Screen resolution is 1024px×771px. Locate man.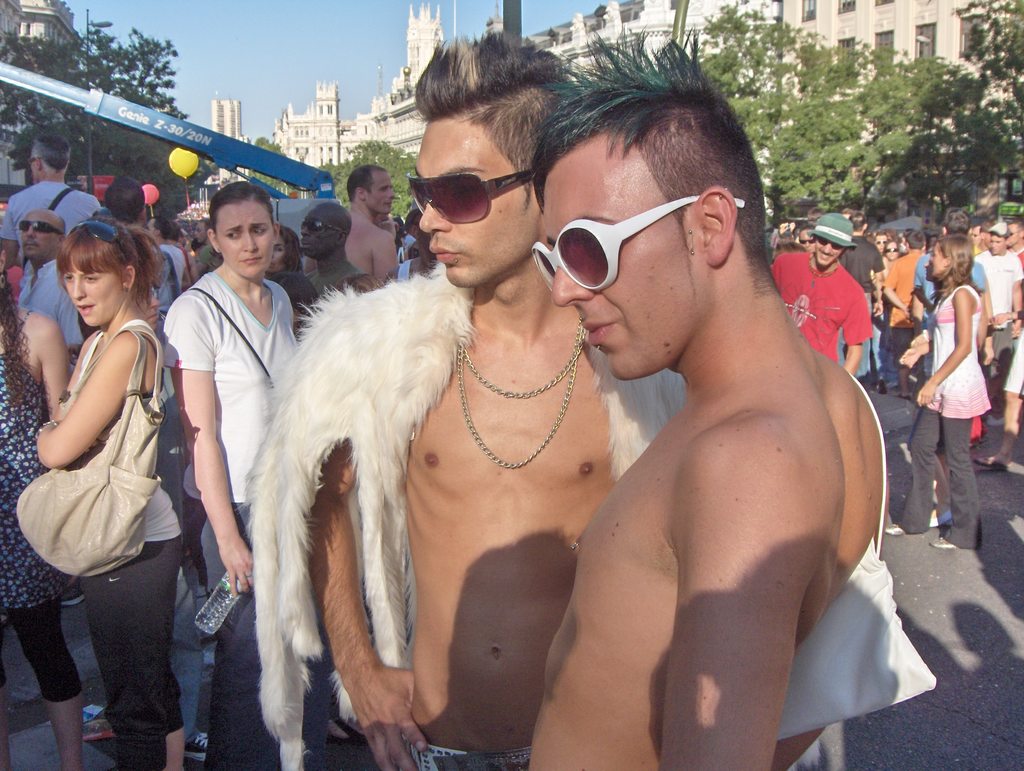
[x1=0, y1=134, x2=99, y2=272].
